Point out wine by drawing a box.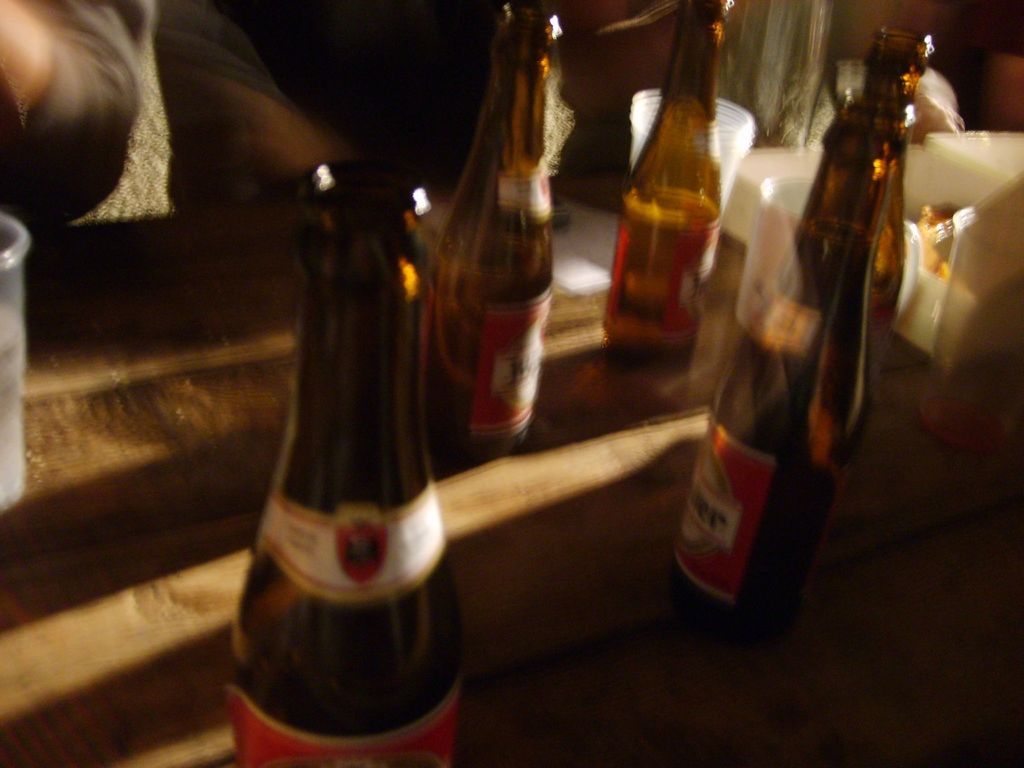
left=250, top=115, right=446, bottom=726.
